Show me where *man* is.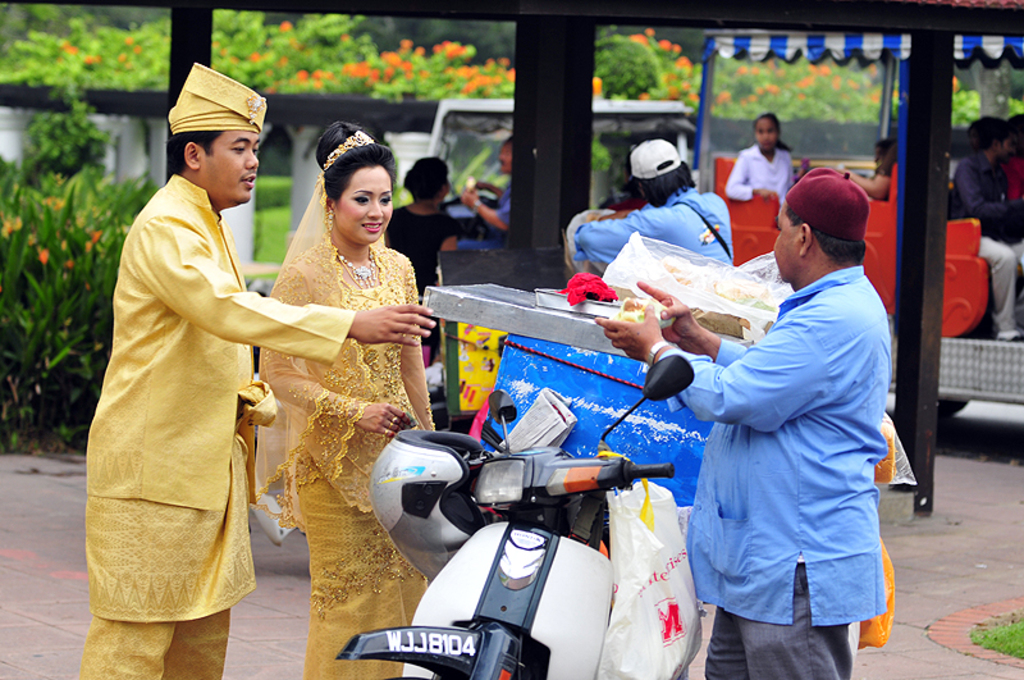
*man* is at left=73, top=61, right=434, bottom=679.
